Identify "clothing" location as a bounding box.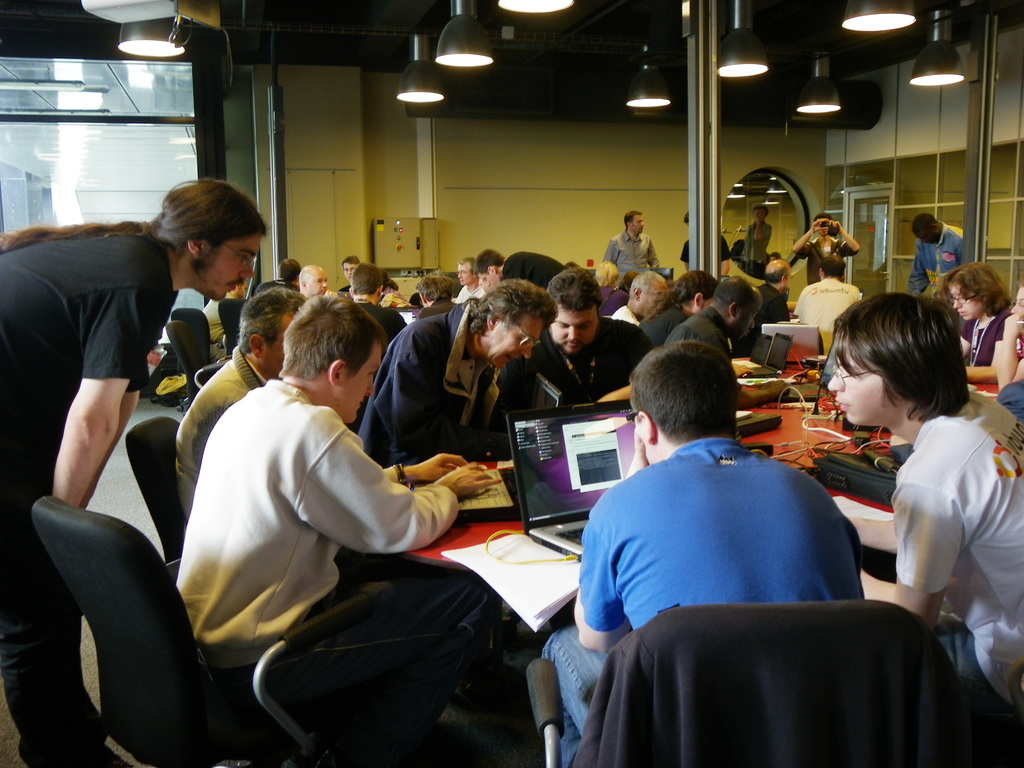
locate(647, 292, 698, 342).
